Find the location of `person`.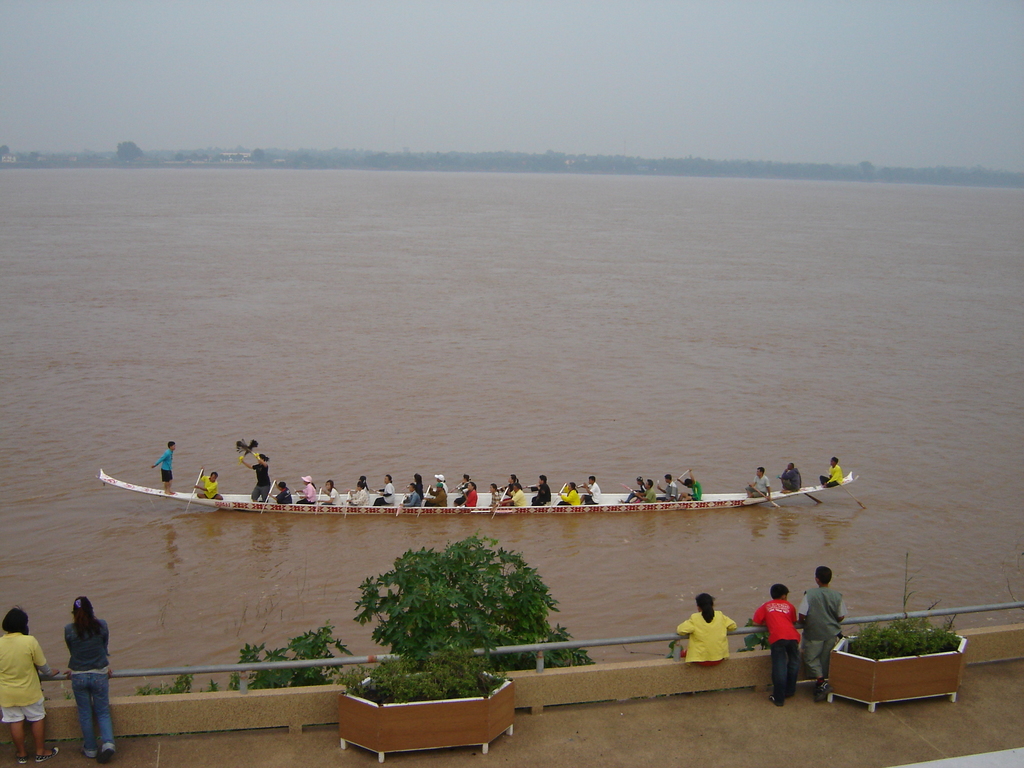
Location: bbox=[0, 607, 66, 757].
